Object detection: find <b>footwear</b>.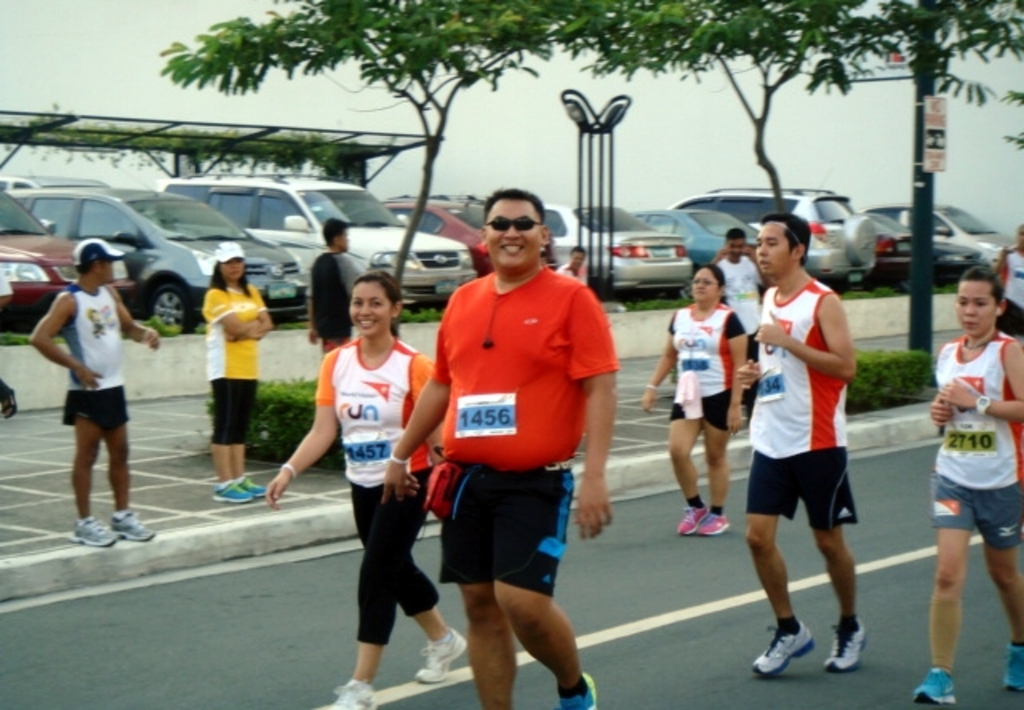
(214,480,253,505).
